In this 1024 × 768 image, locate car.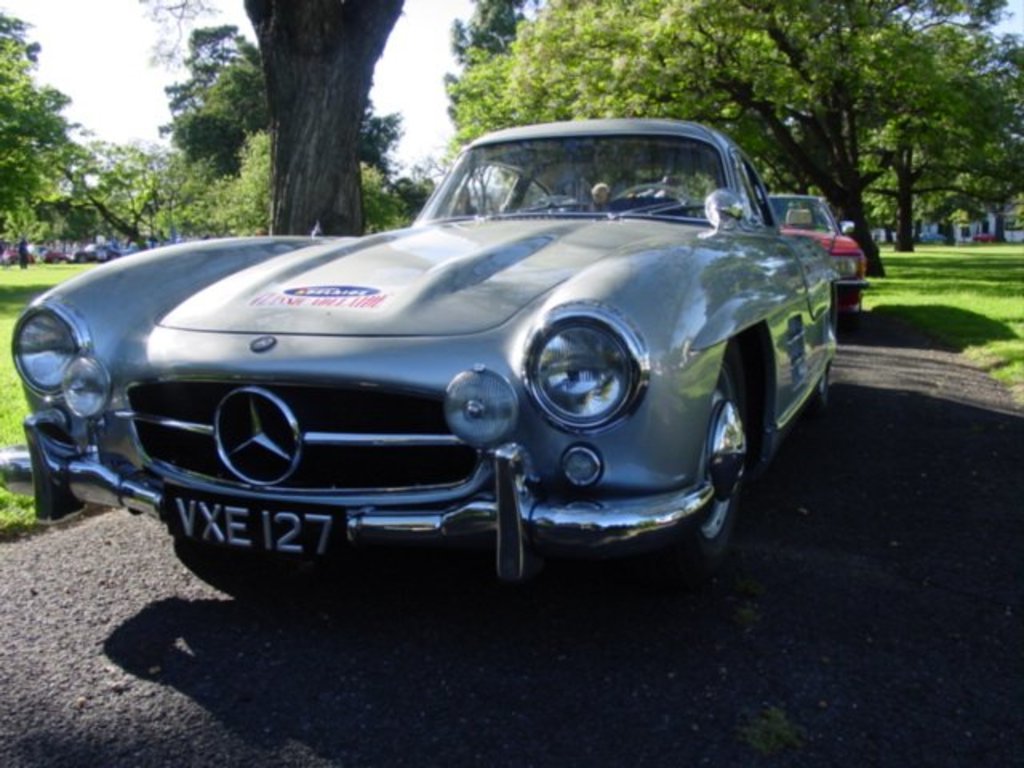
Bounding box: Rect(78, 240, 122, 259).
